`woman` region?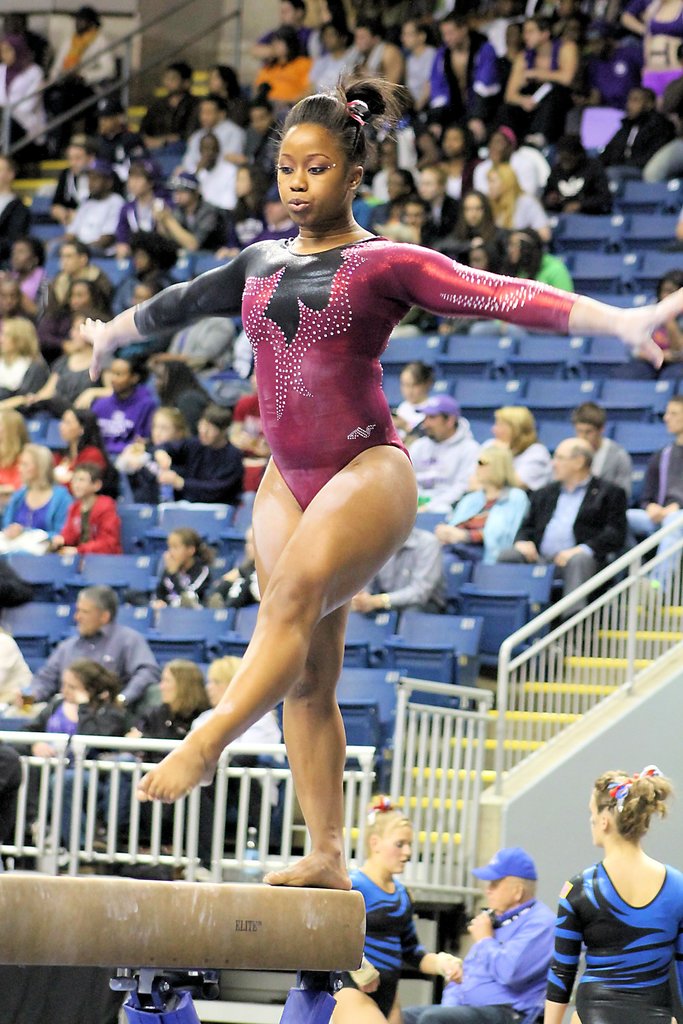
region(26, 307, 111, 421)
